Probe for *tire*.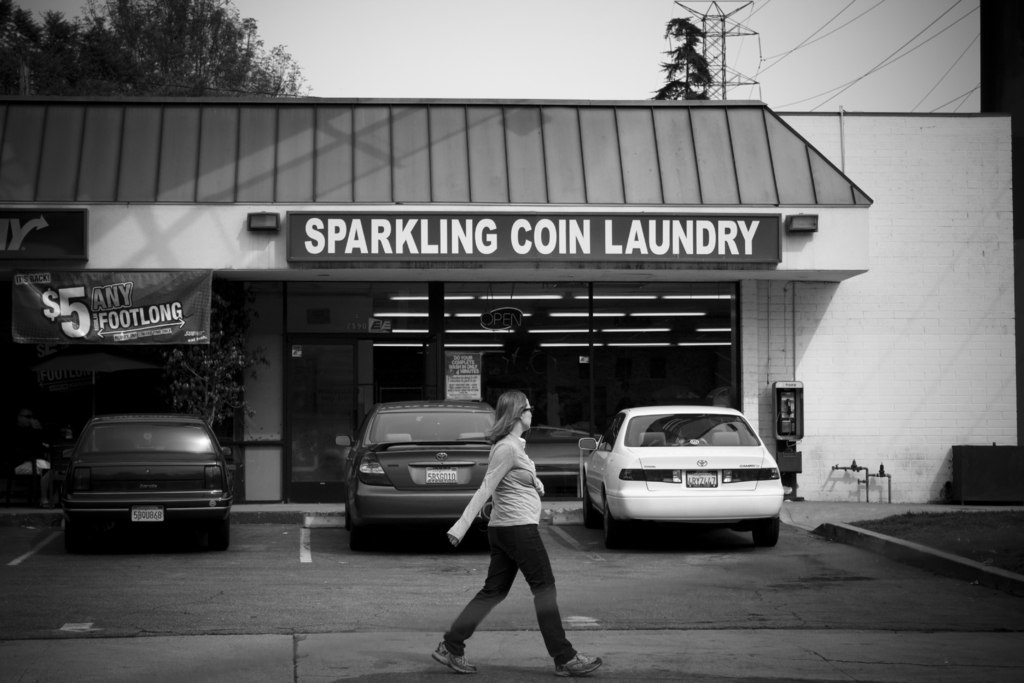
Probe result: (x1=753, y1=522, x2=780, y2=546).
